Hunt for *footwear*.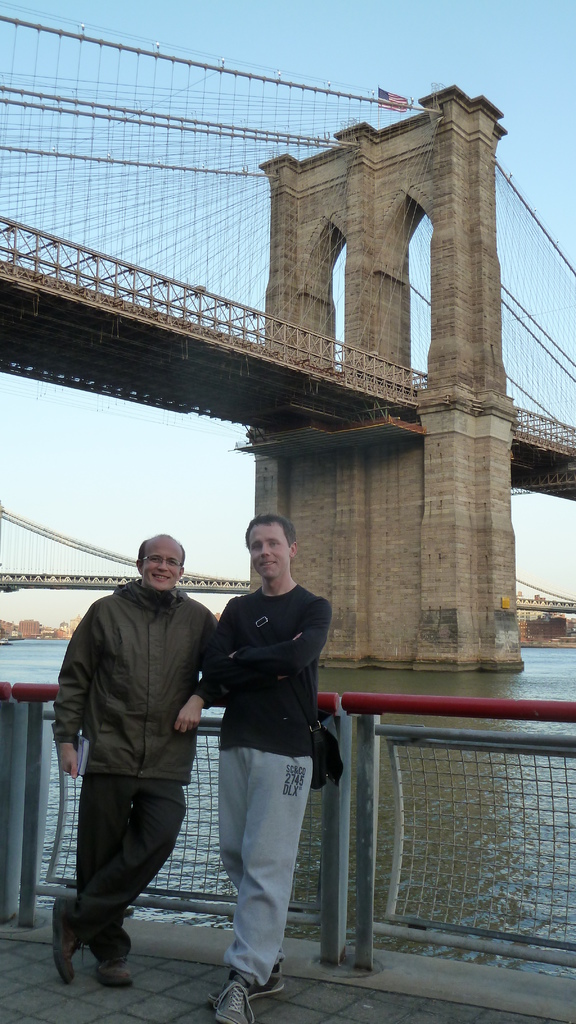
Hunted down at (left=44, top=896, right=90, bottom=987).
